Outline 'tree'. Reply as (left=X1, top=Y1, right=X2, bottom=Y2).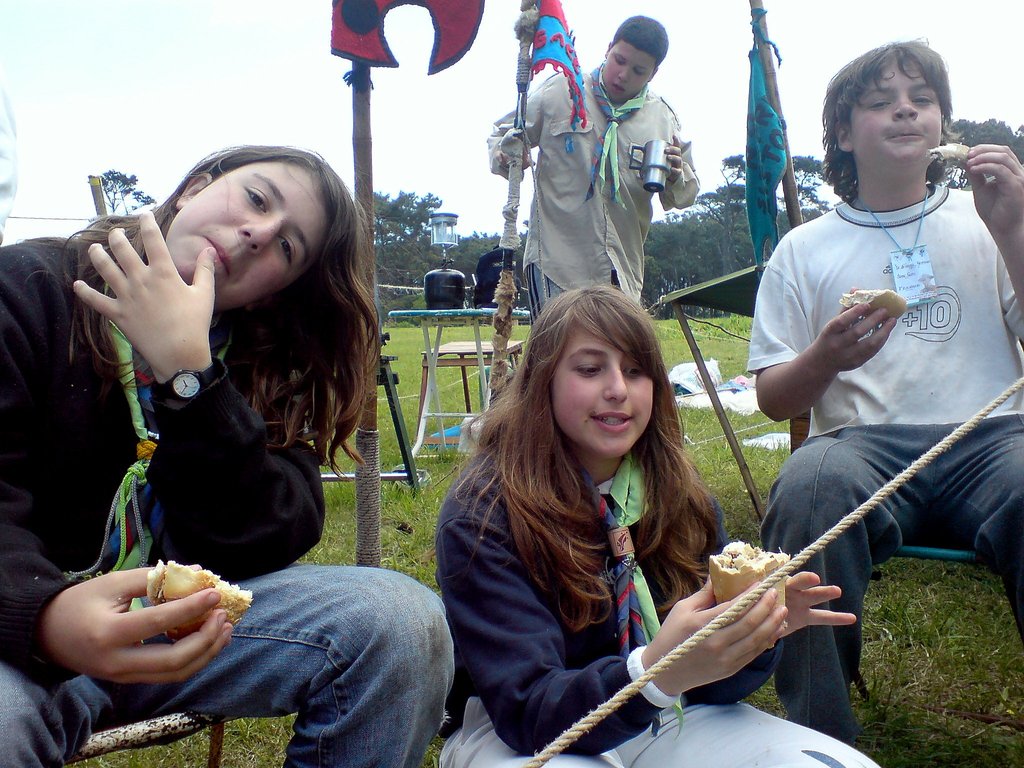
(left=84, top=166, right=152, bottom=213).
